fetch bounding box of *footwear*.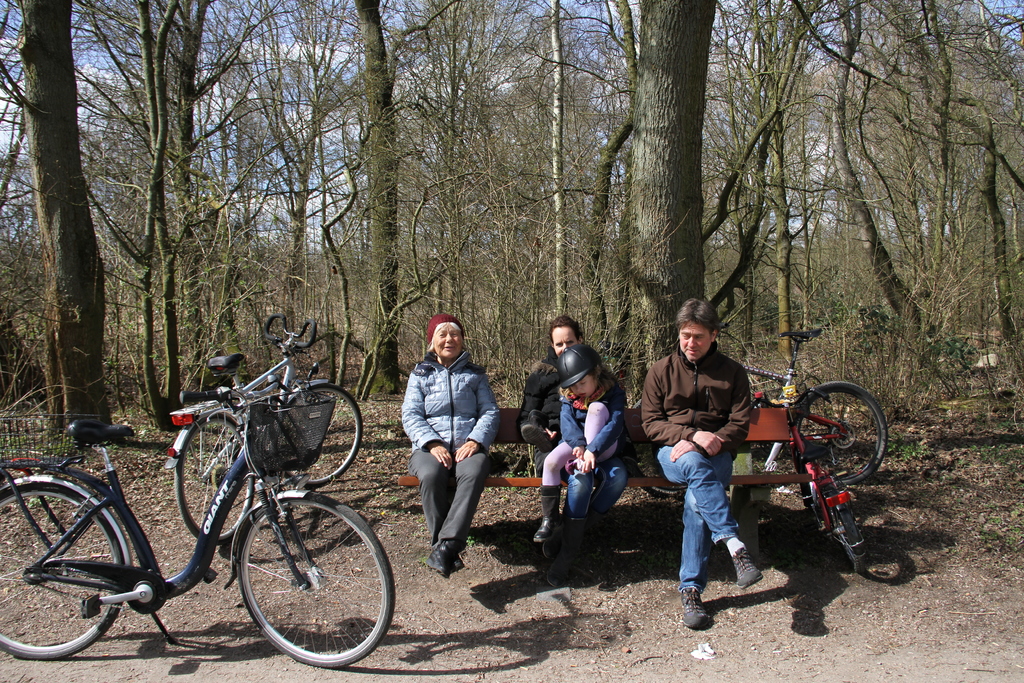
Bbox: 732, 545, 762, 591.
